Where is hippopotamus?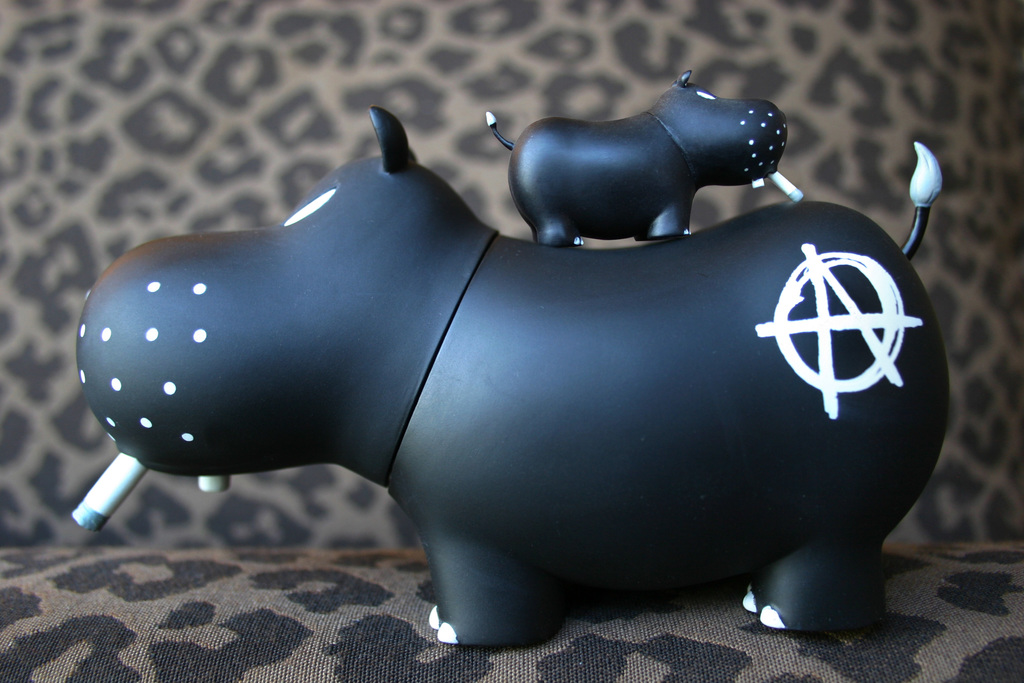
70,102,952,645.
